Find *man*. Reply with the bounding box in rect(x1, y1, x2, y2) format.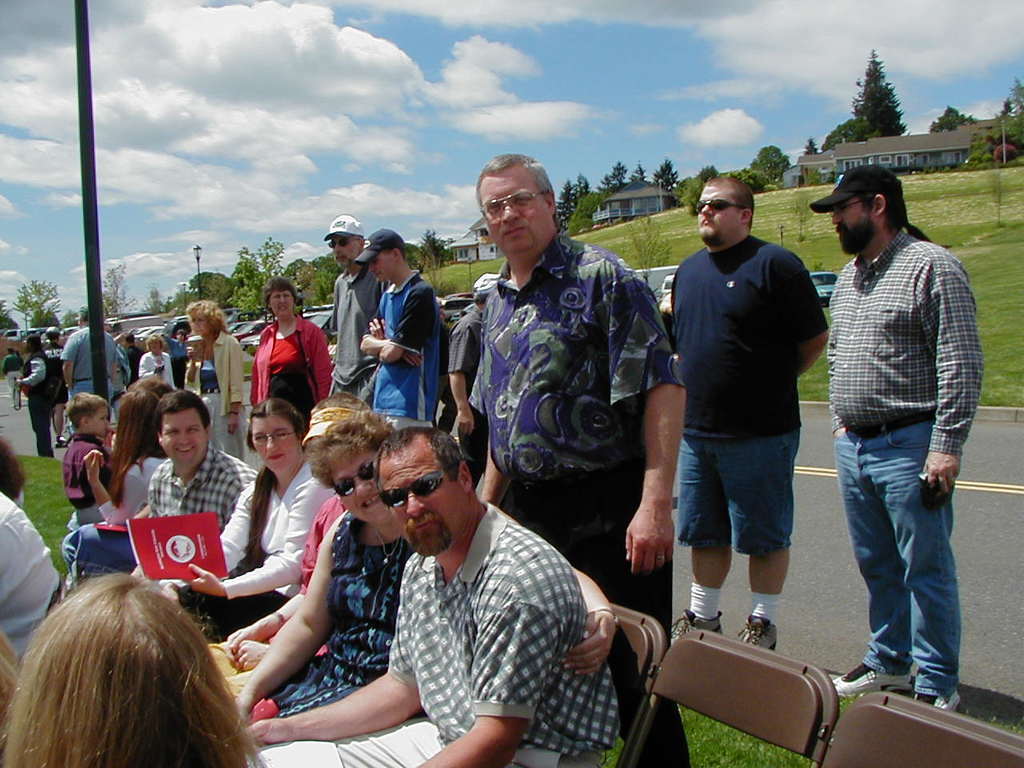
rect(43, 322, 65, 448).
